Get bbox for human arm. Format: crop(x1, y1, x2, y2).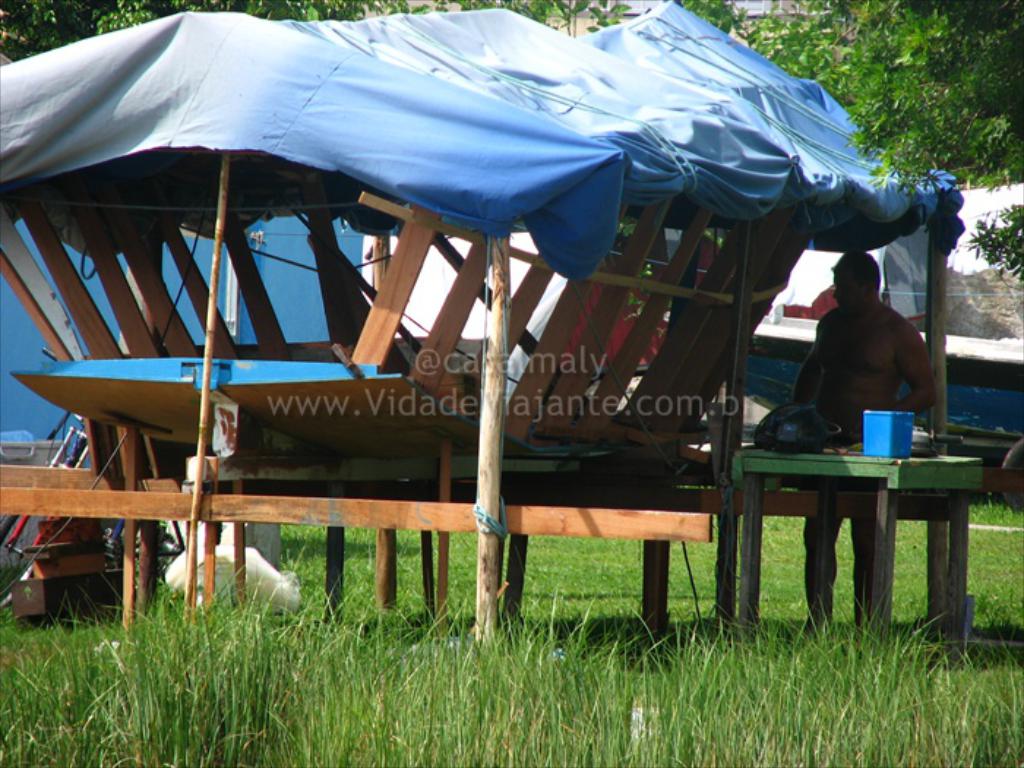
crop(847, 322, 939, 440).
